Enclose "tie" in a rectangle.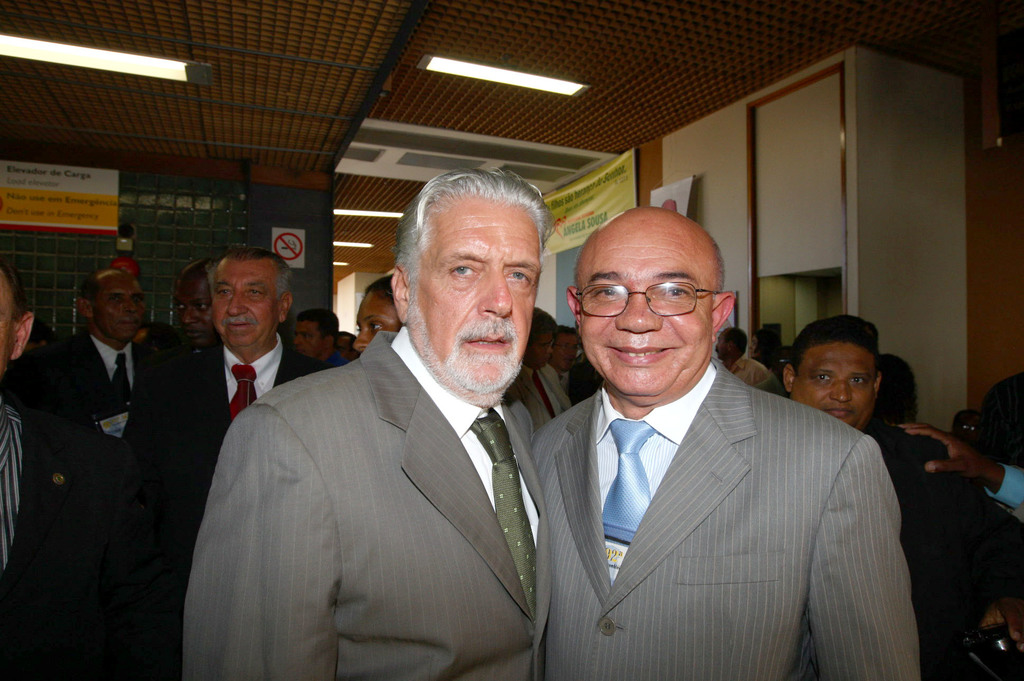
{"left": 116, "top": 355, "right": 133, "bottom": 405}.
